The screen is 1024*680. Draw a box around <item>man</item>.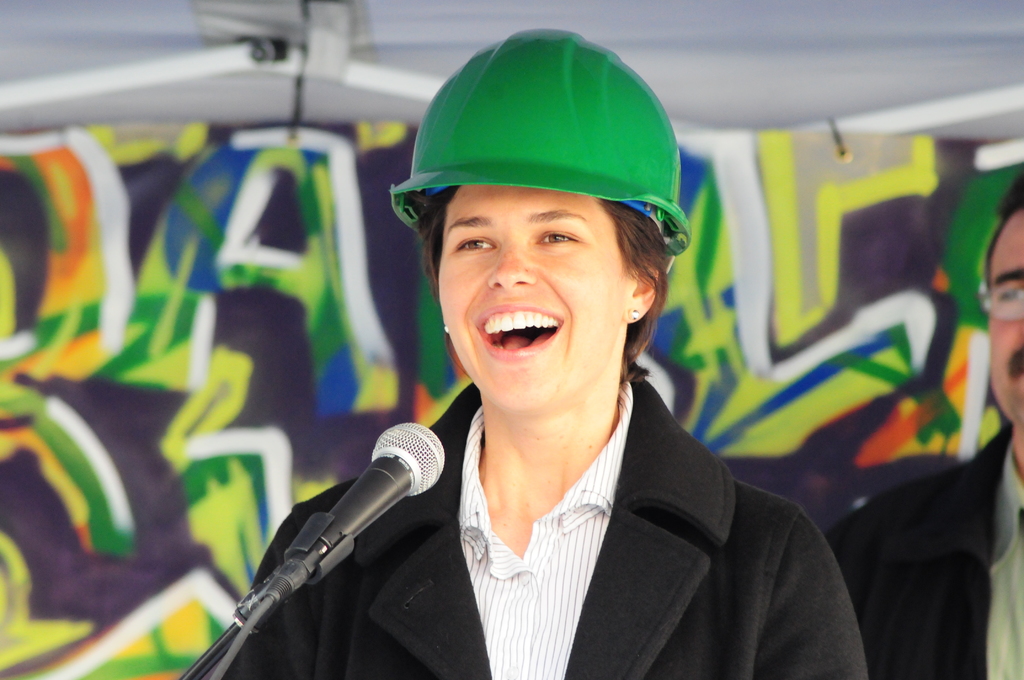
BBox(811, 166, 1023, 679).
